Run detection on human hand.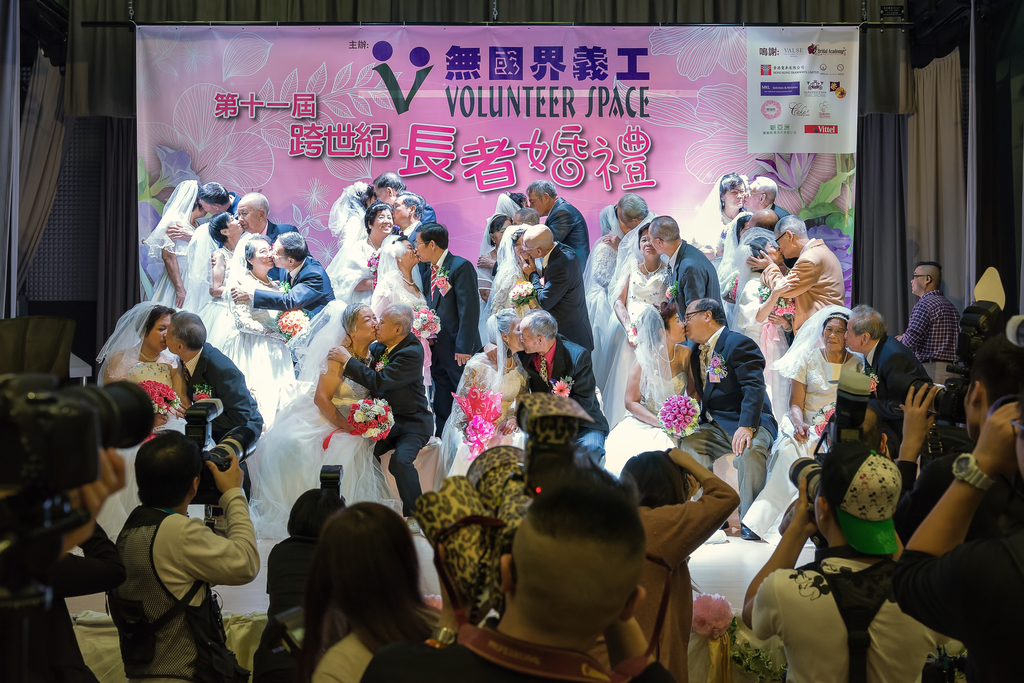
Result: 666, 445, 696, 474.
